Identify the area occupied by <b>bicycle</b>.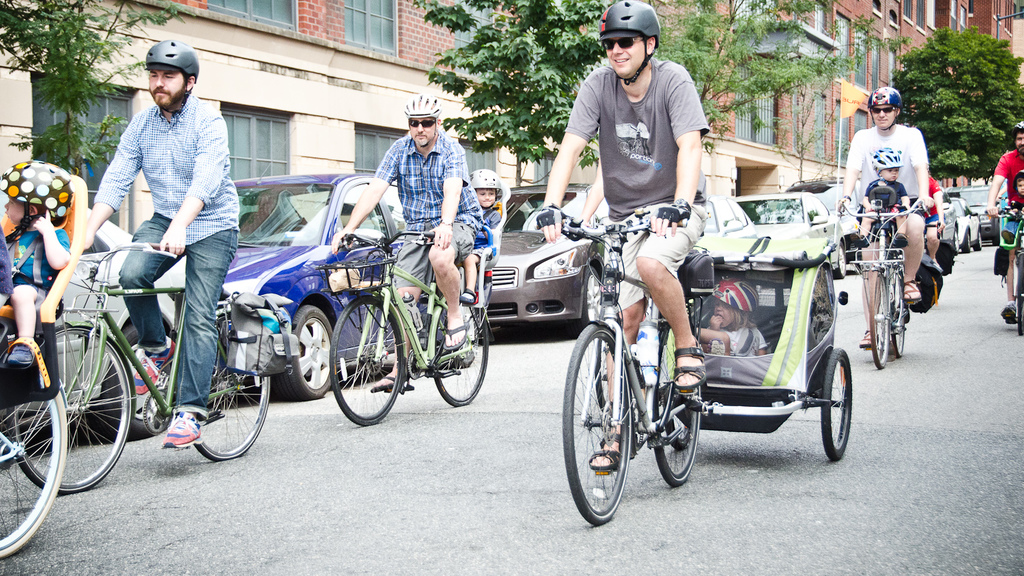
Area: select_region(329, 177, 501, 424).
